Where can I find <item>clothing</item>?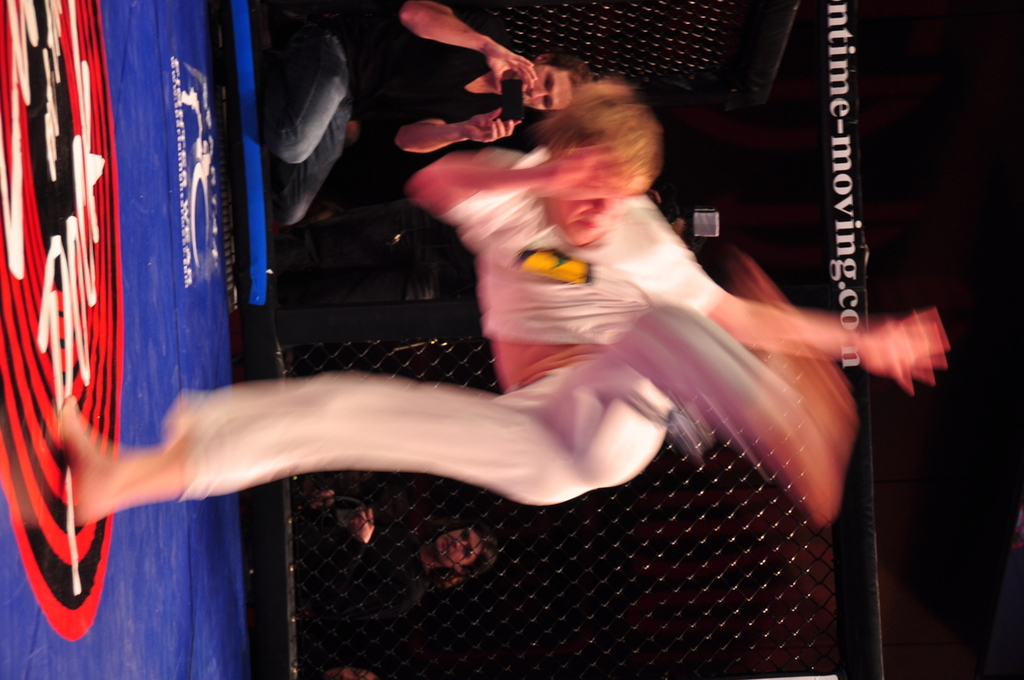
You can find it at rect(162, 136, 809, 511).
